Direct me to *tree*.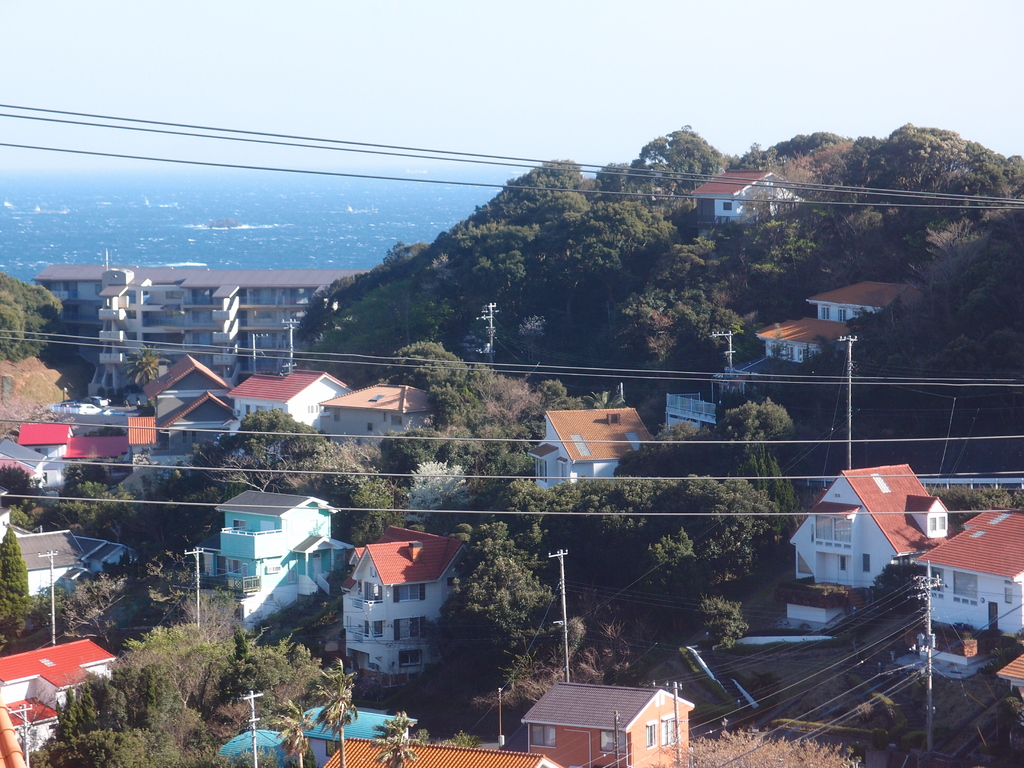
Direction: bbox=[992, 695, 1023, 767].
